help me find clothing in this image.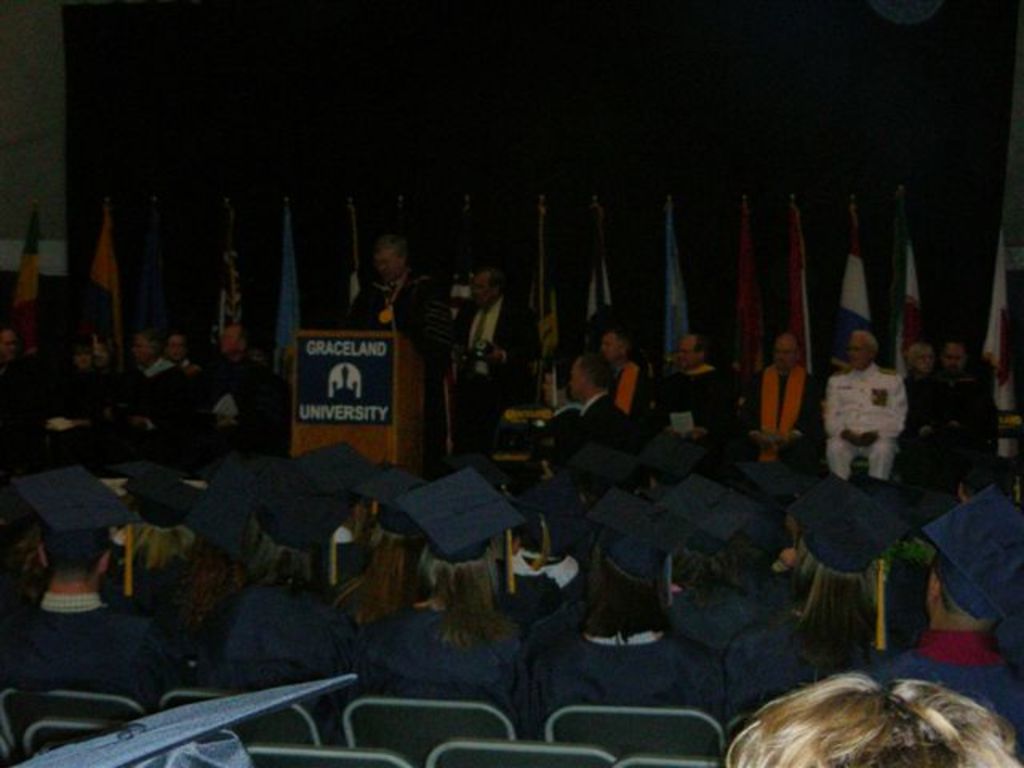
Found it: [728, 358, 805, 472].
